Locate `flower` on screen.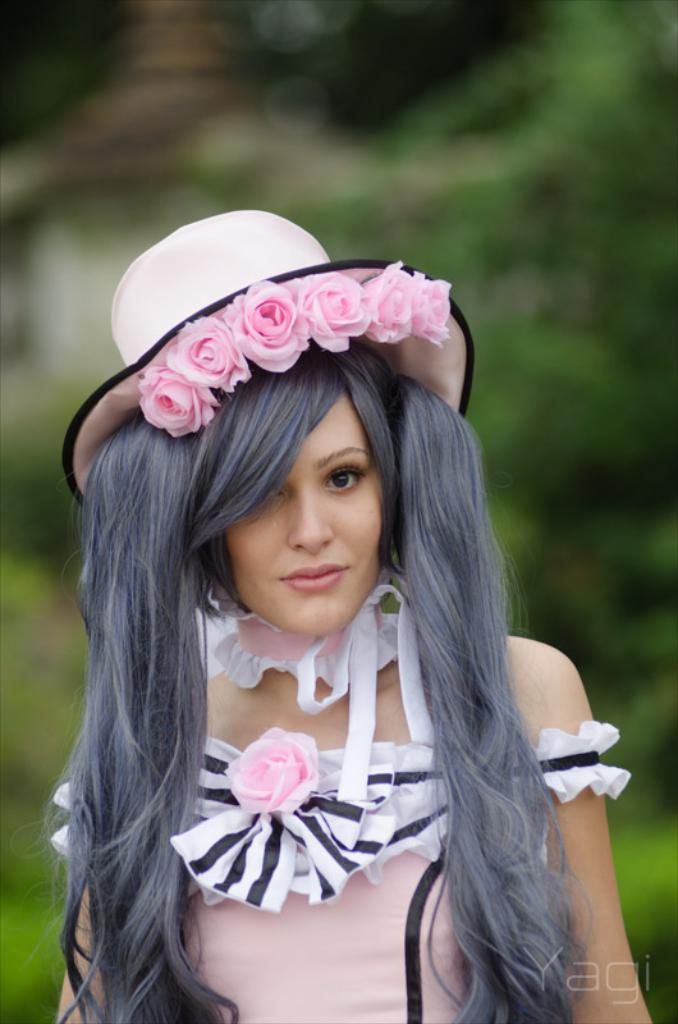
On screen at Rect(412, 268, 457, 347).
